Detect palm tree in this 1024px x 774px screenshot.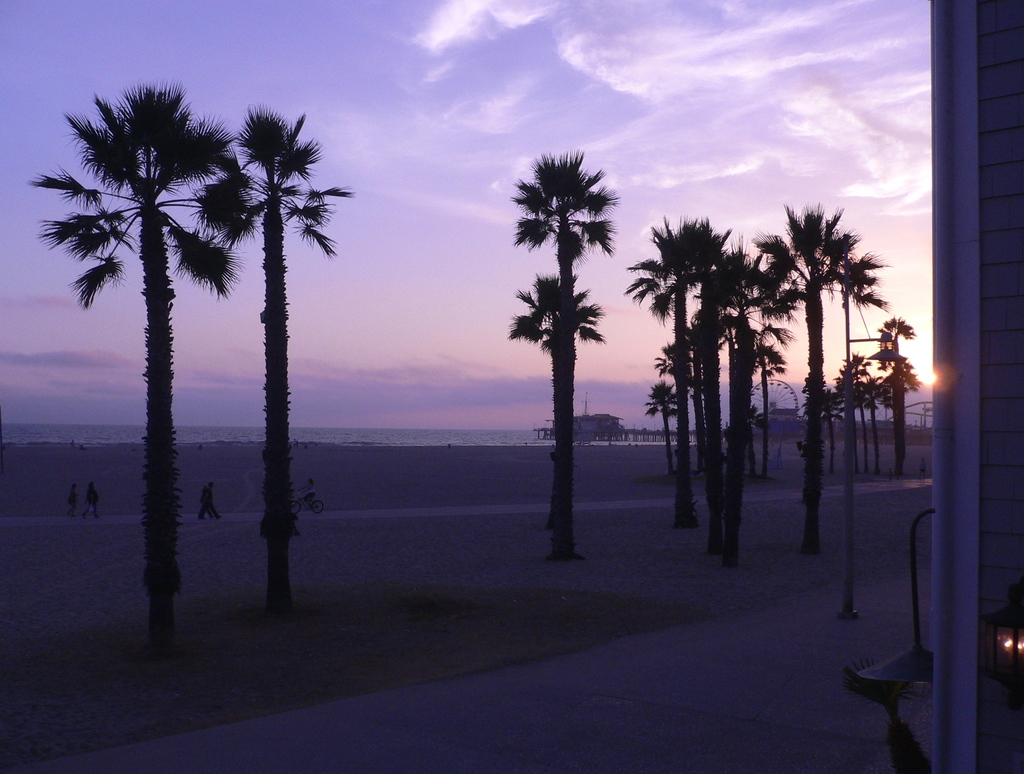
Detection: left=732, top=220, right=780, bottom=470.
